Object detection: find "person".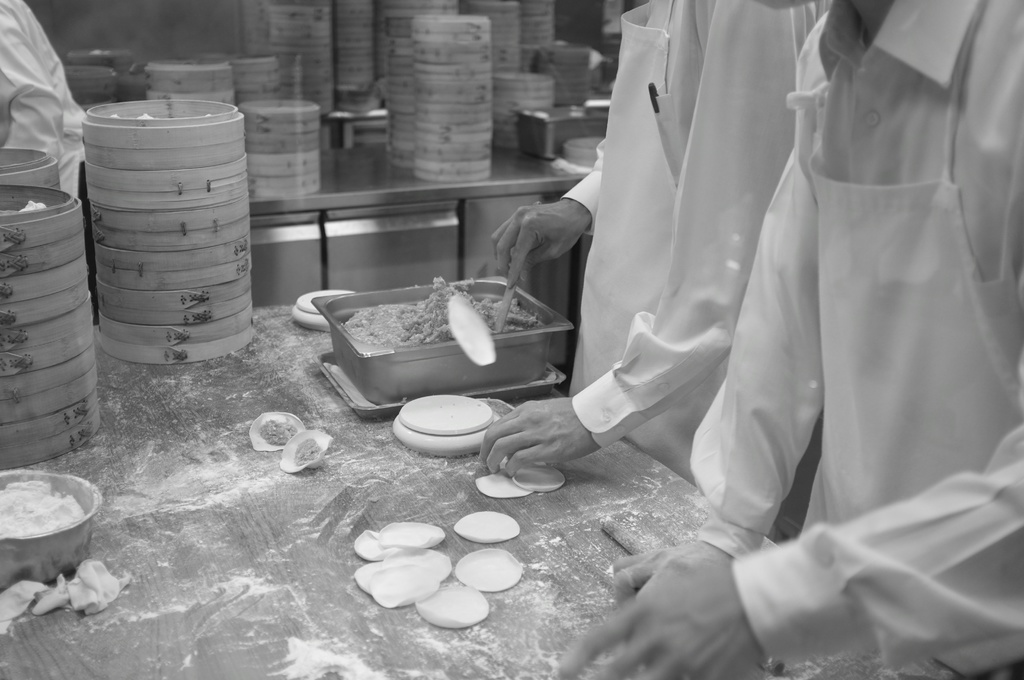
BBox(479, 0, 829, 474).
